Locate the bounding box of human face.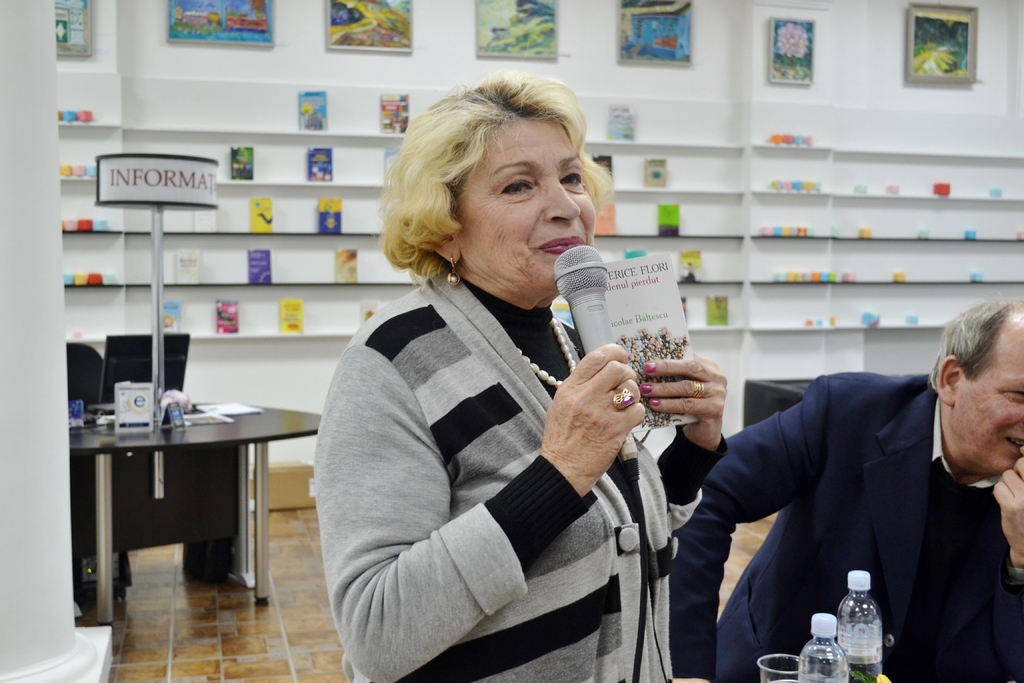
Bounding box: x1=451, y1=130, x2=599, y2=277.
